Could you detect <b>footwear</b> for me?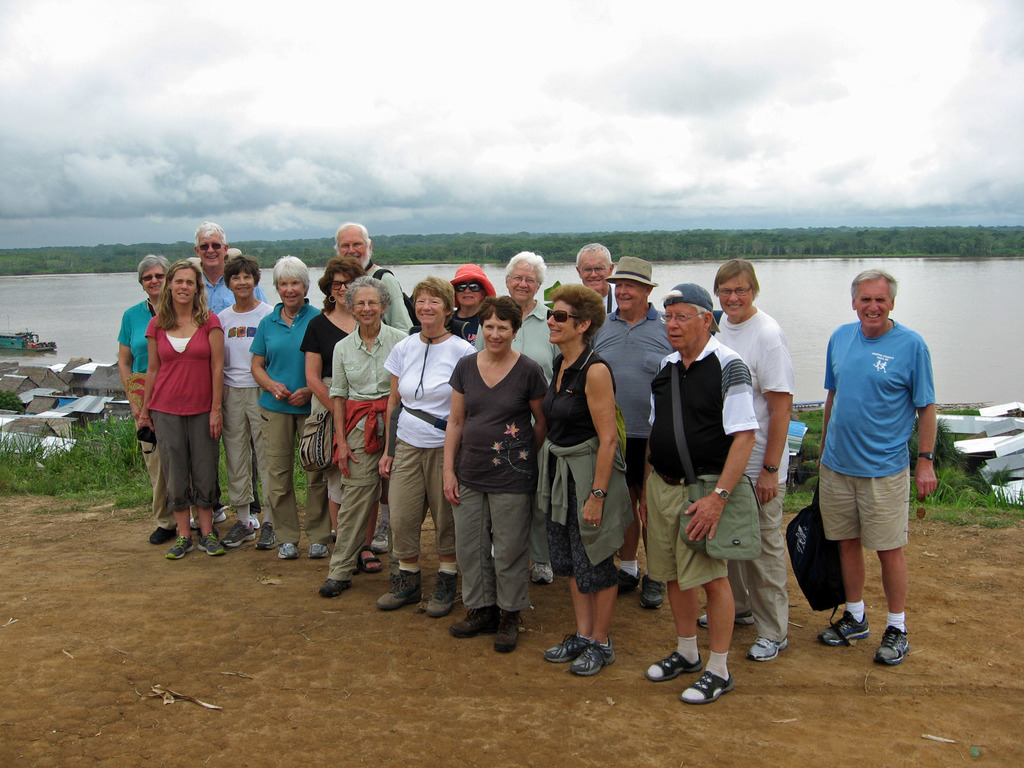
Detection result: locate(145, 521, 173, 545).
